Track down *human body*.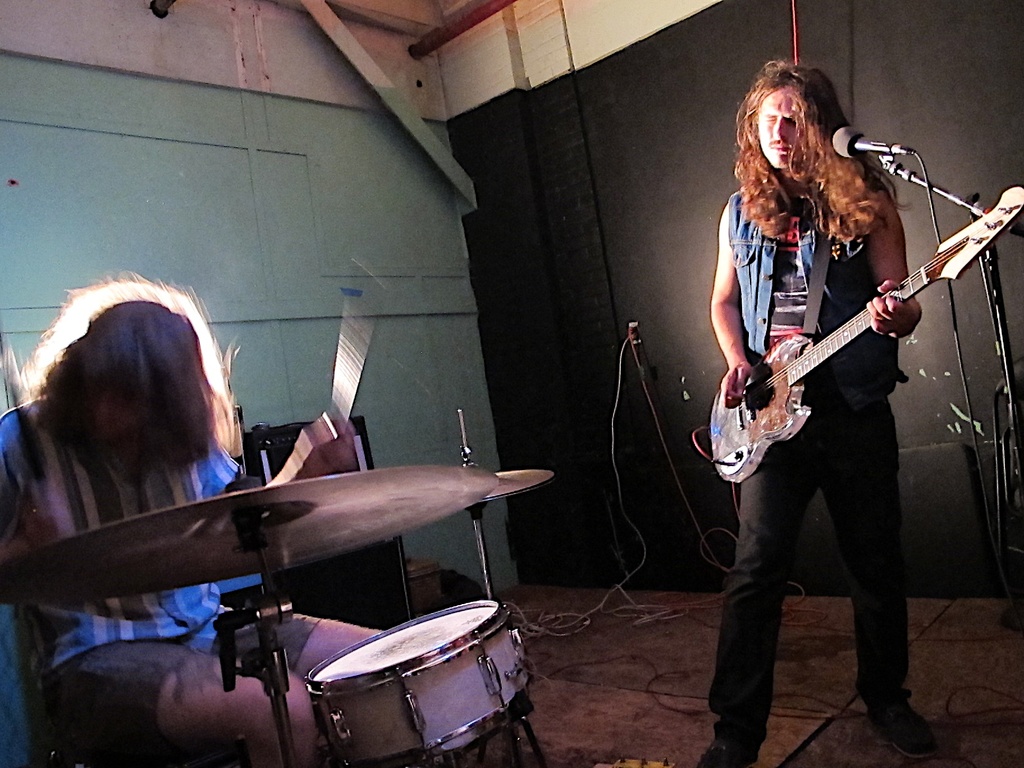
Tracked to (left=697, top=84, right=990, bottom=712).
